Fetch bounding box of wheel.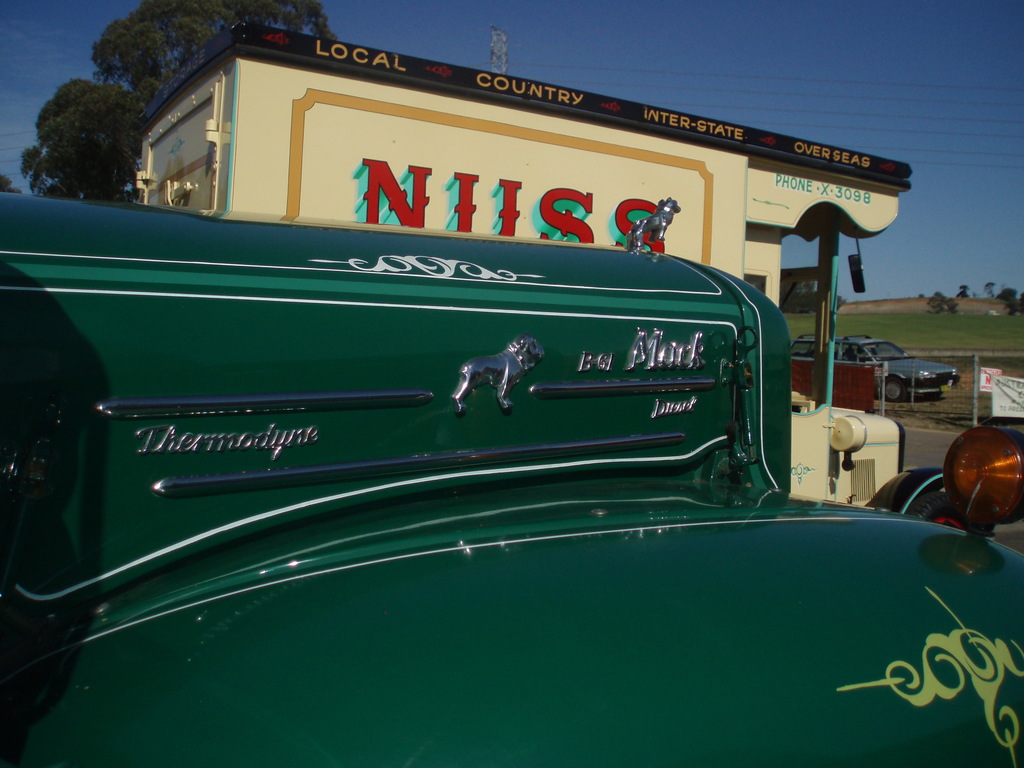
Bbox: {"x1": 881, "y1": 372, "x2": 911, "y2": 401}.
